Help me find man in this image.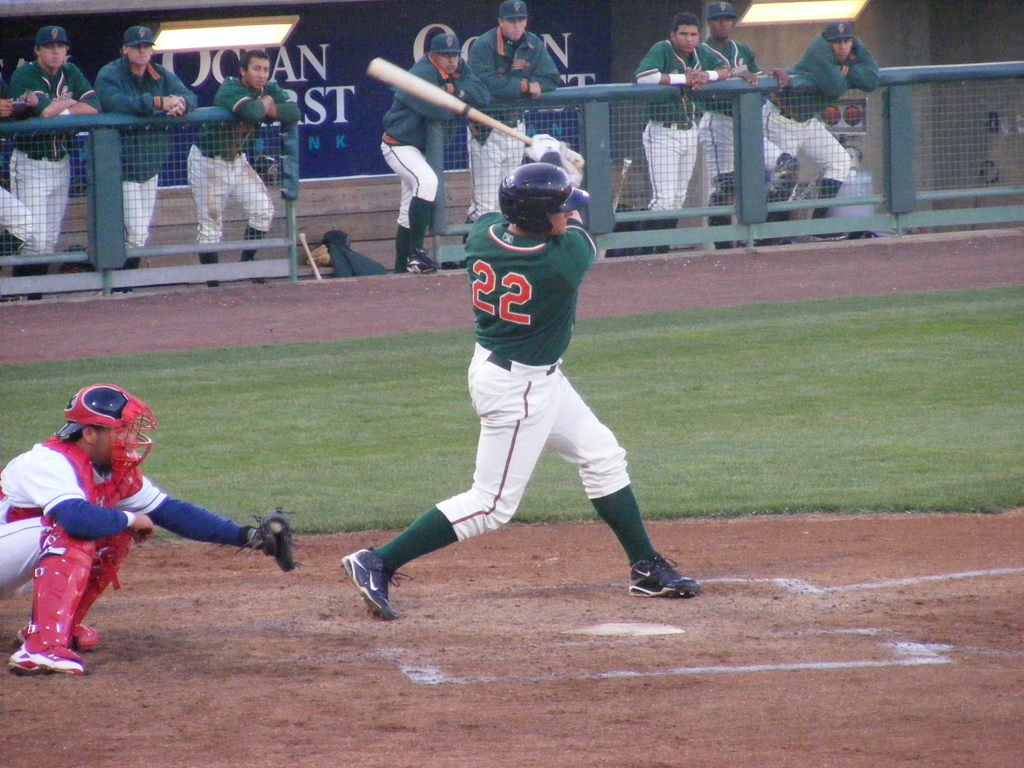
Found it: (337, 125, 706, 621).
